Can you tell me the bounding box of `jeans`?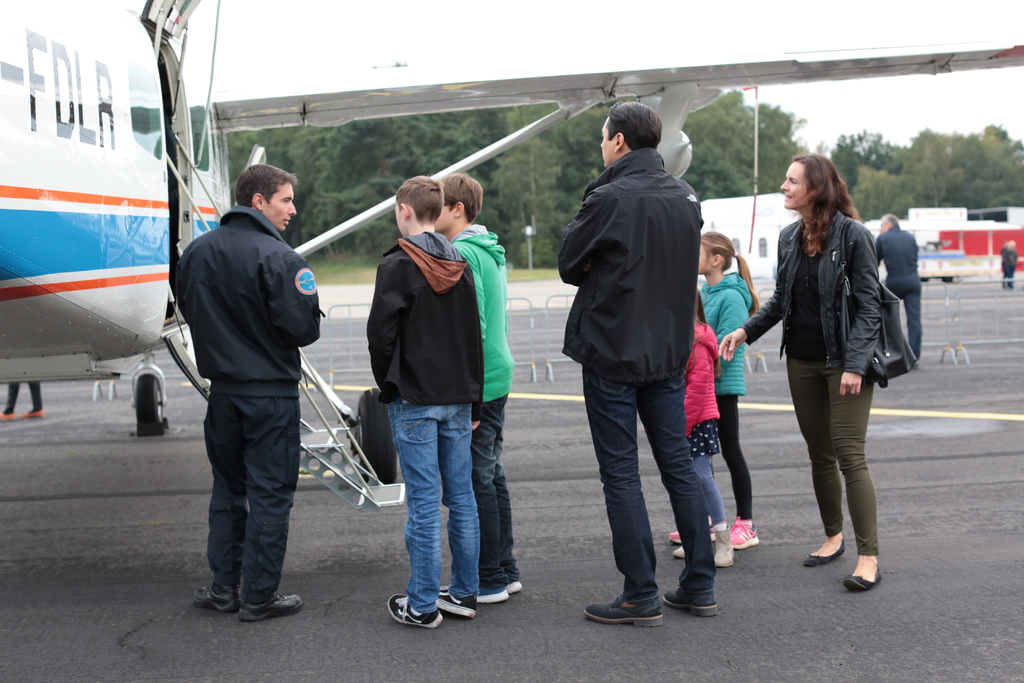
383/390/504/629.
